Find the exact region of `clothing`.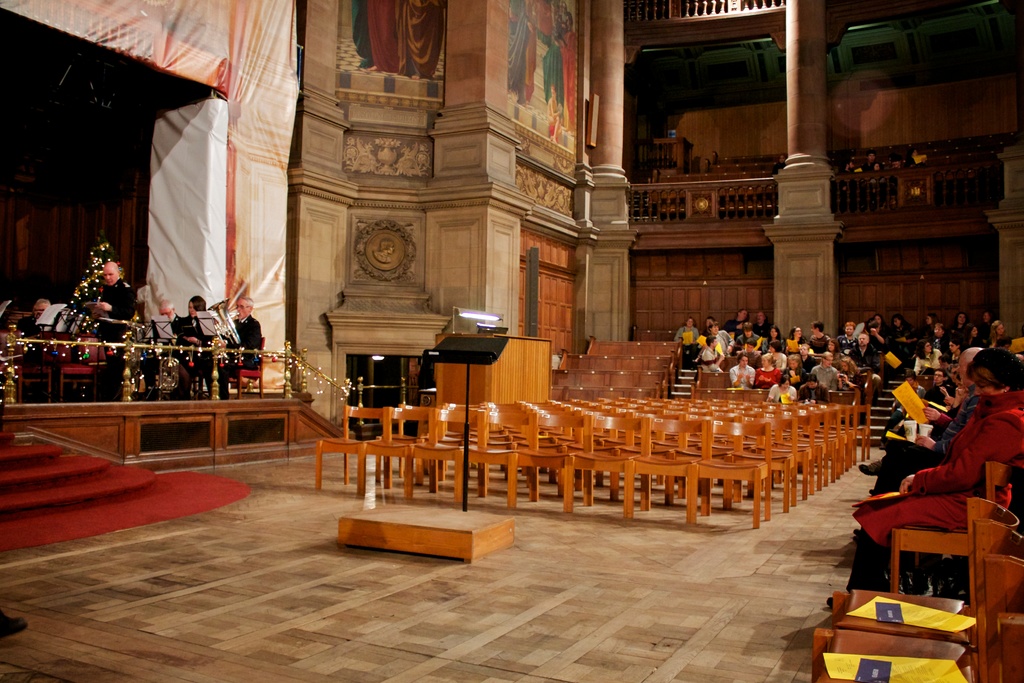
Exact region: region(870, 383, 1011, 607).
